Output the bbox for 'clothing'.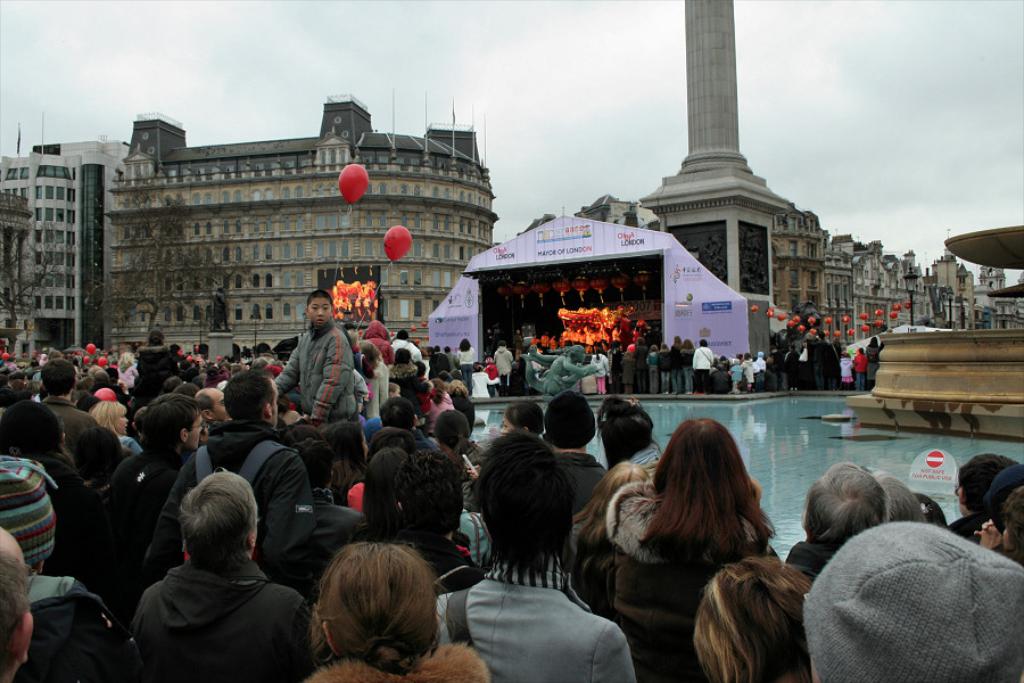
655:347:671:393.
